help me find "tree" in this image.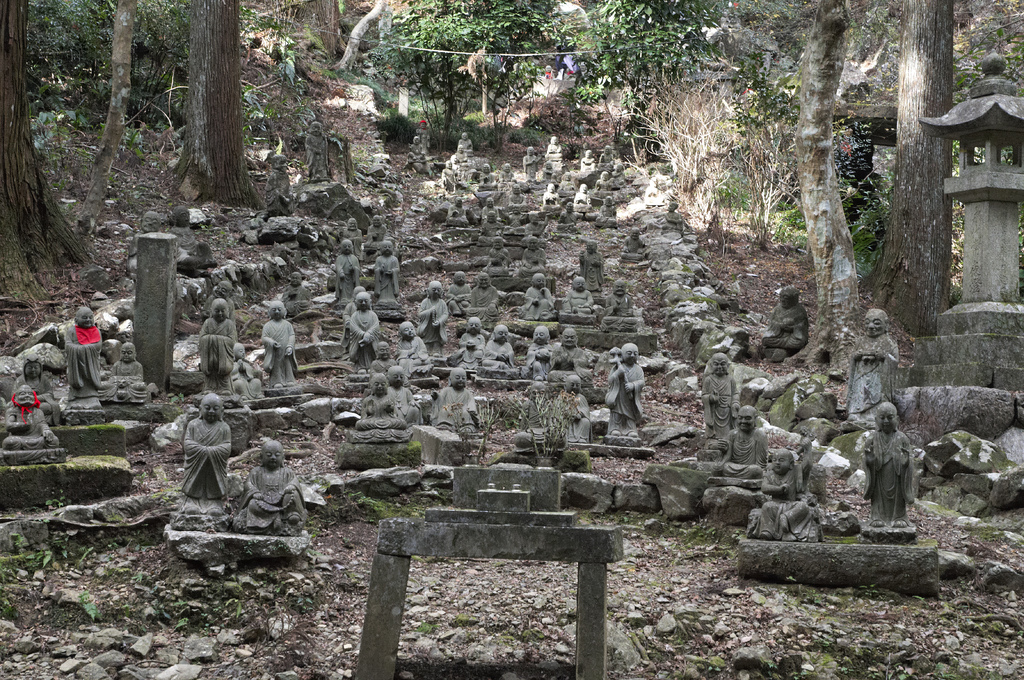
Found it: 802, 3, 872, 369.
